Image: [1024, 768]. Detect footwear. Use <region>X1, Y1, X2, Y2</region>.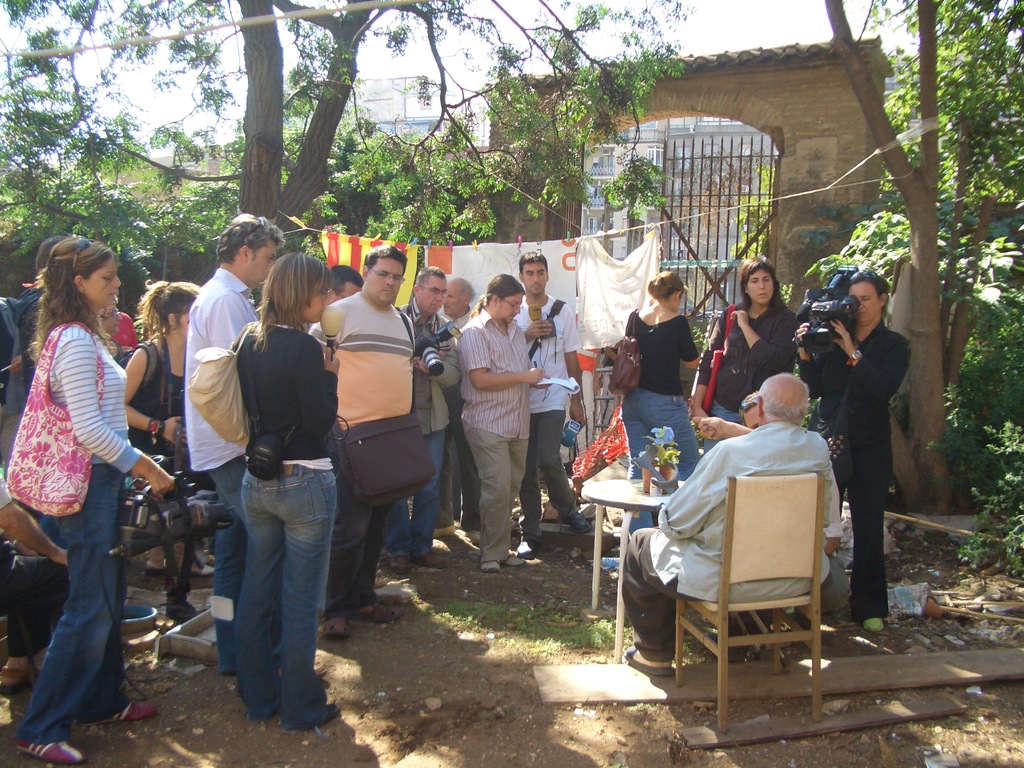
<region>499, 554, 515, 565</region>.
